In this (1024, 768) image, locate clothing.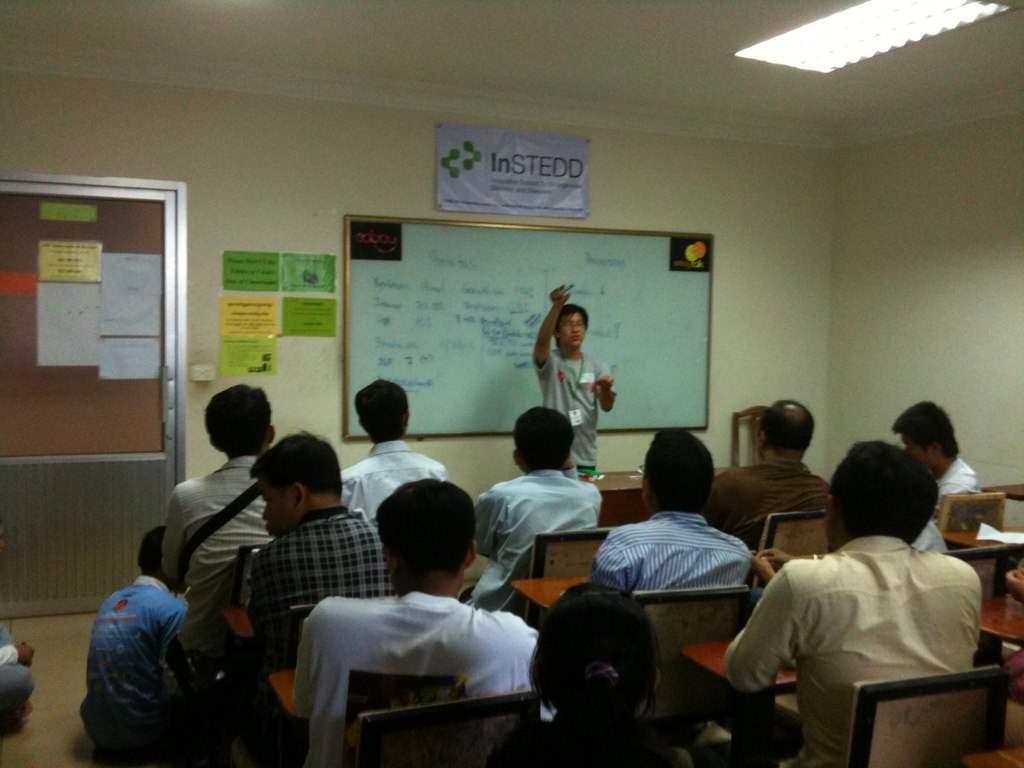
Bounding box: 294:583:543:767.
